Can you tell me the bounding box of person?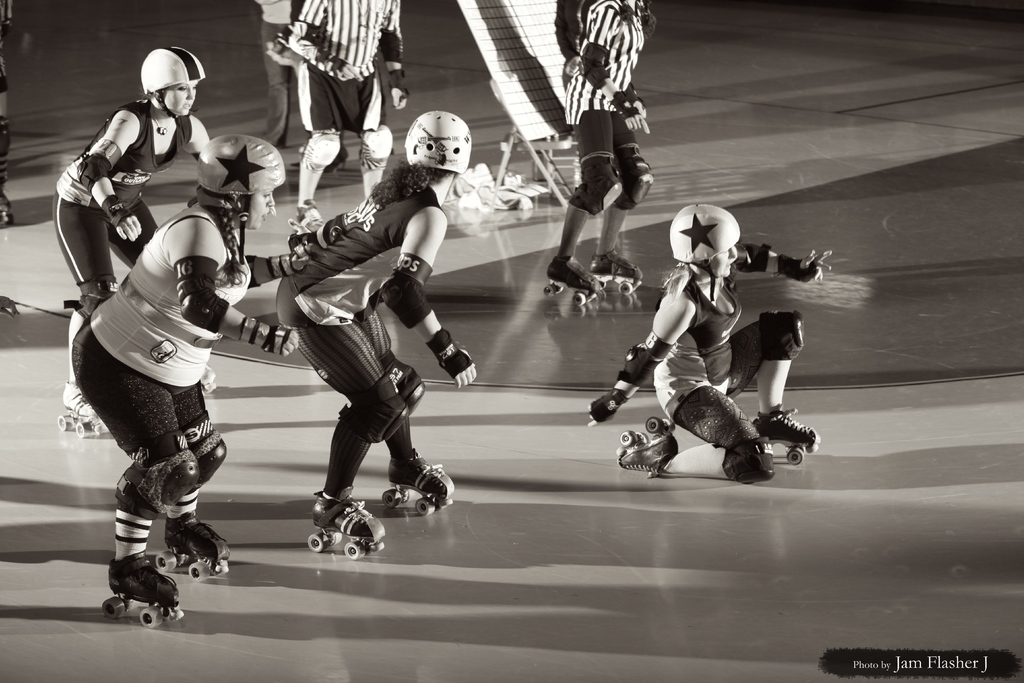
263,133,449,576.
